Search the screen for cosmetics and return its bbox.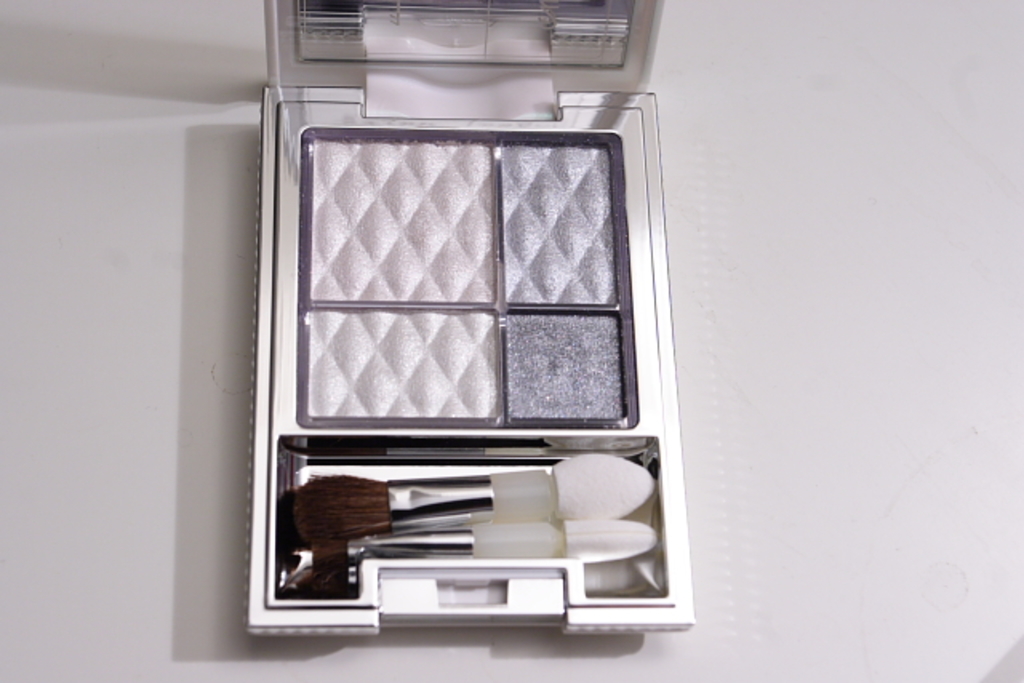
Found: {"x1": 504, "y1": 310, "x2": 627, "y2": 422}.
